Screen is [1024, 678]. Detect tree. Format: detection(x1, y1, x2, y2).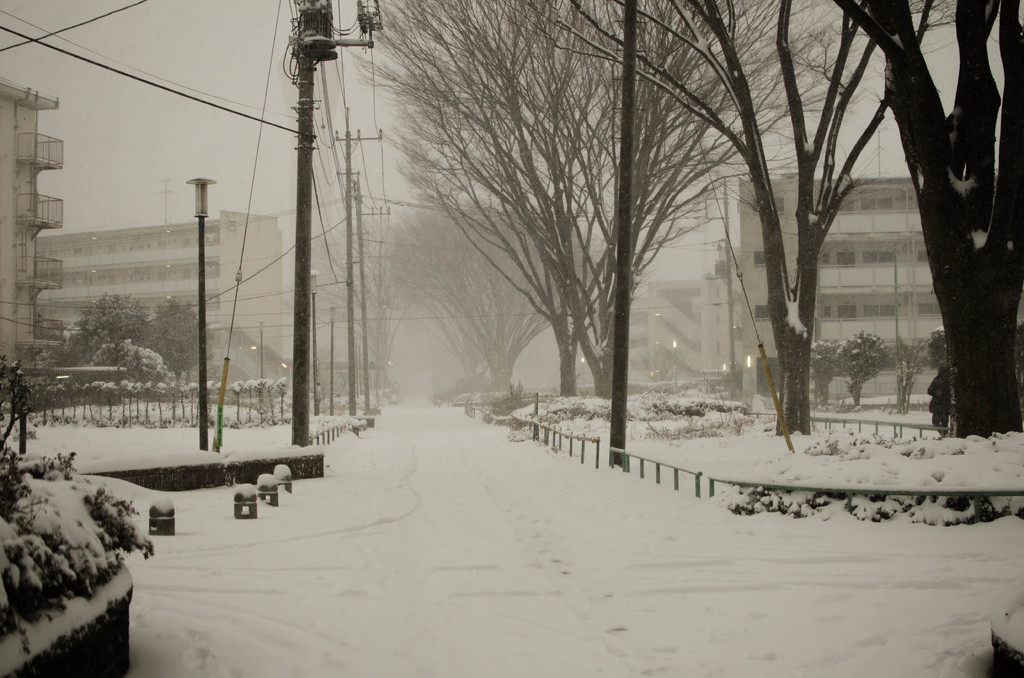
detection(141, 295, 215, 385).
